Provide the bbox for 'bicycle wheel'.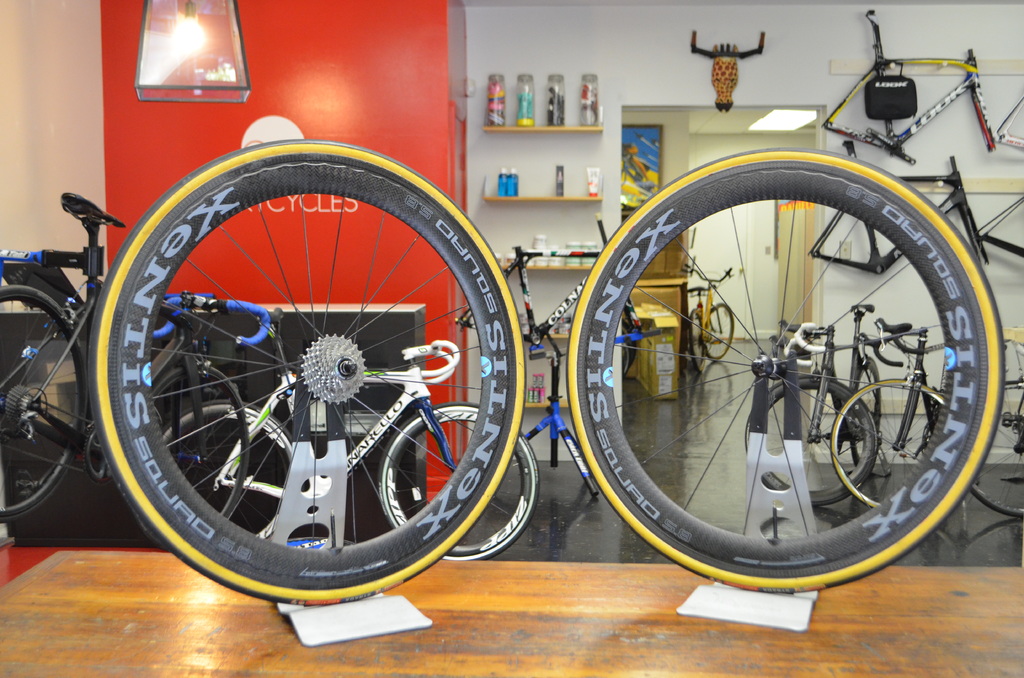
<box>689,305,707,367</box>.
